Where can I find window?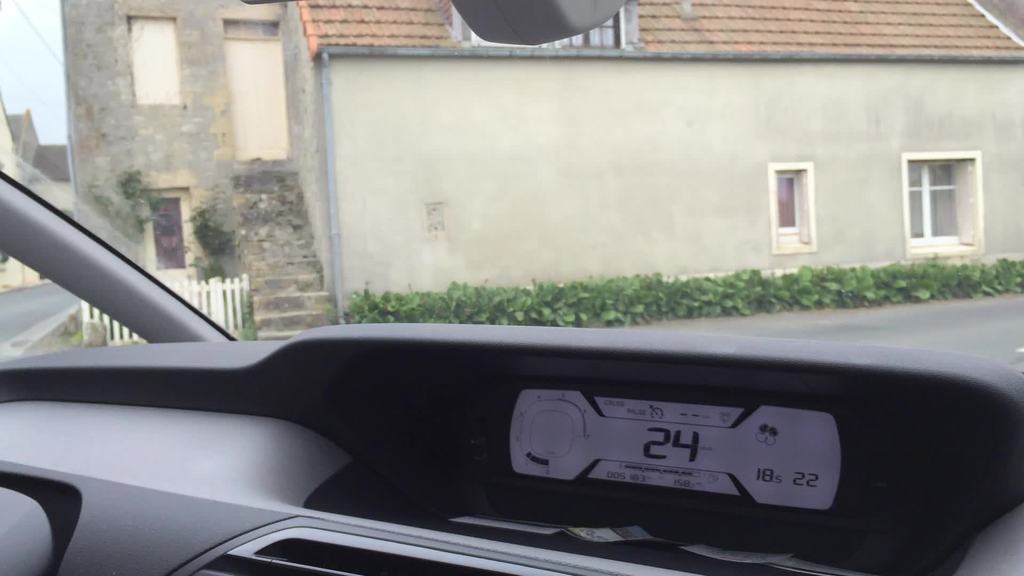
You can find it at pyautogui.locateOnScreen(899, 125, 985, 247).
